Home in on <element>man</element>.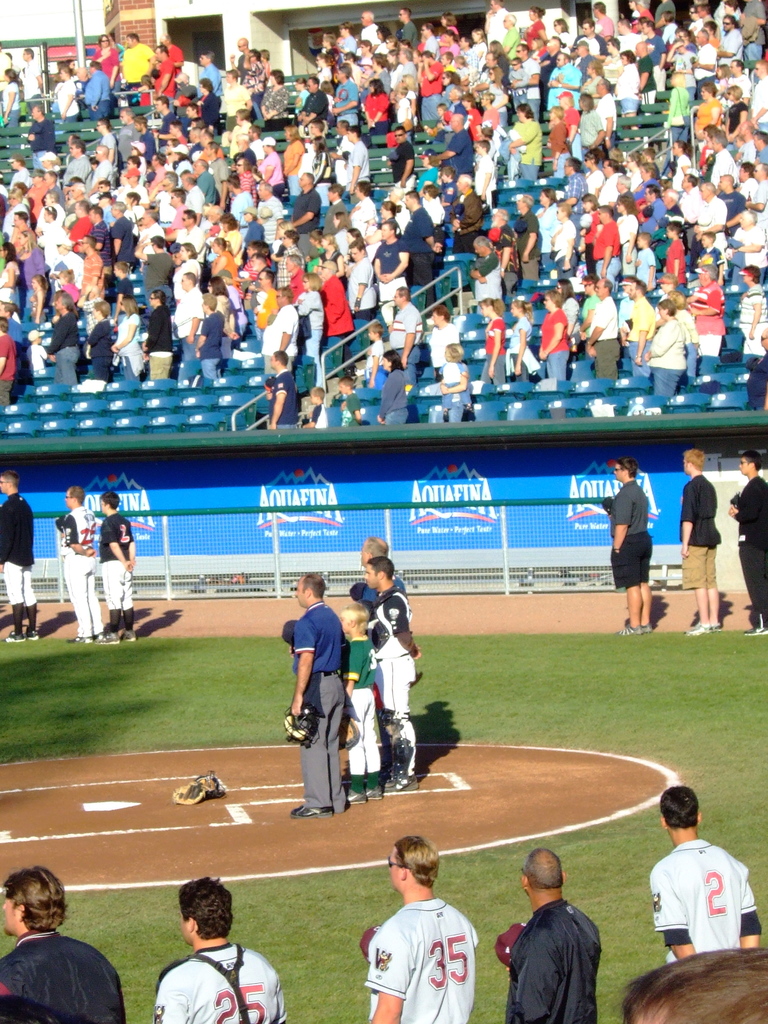
Homed in at [595,2,613,38].
